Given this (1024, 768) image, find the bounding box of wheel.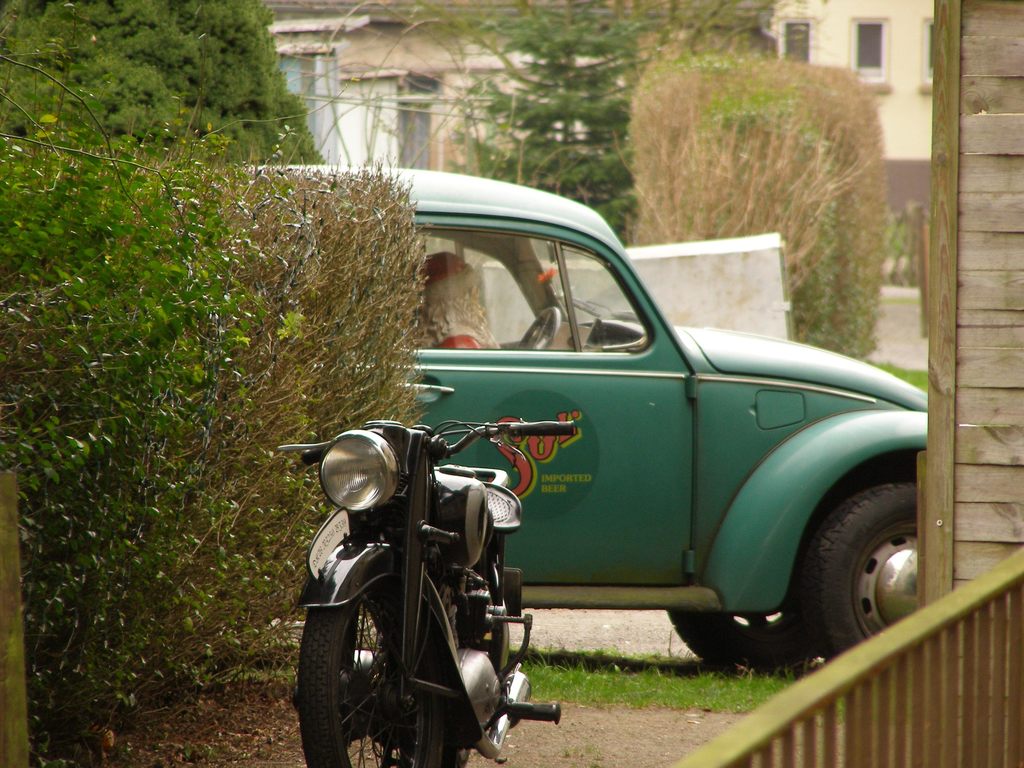
box=[520, 306, 561, 348].
